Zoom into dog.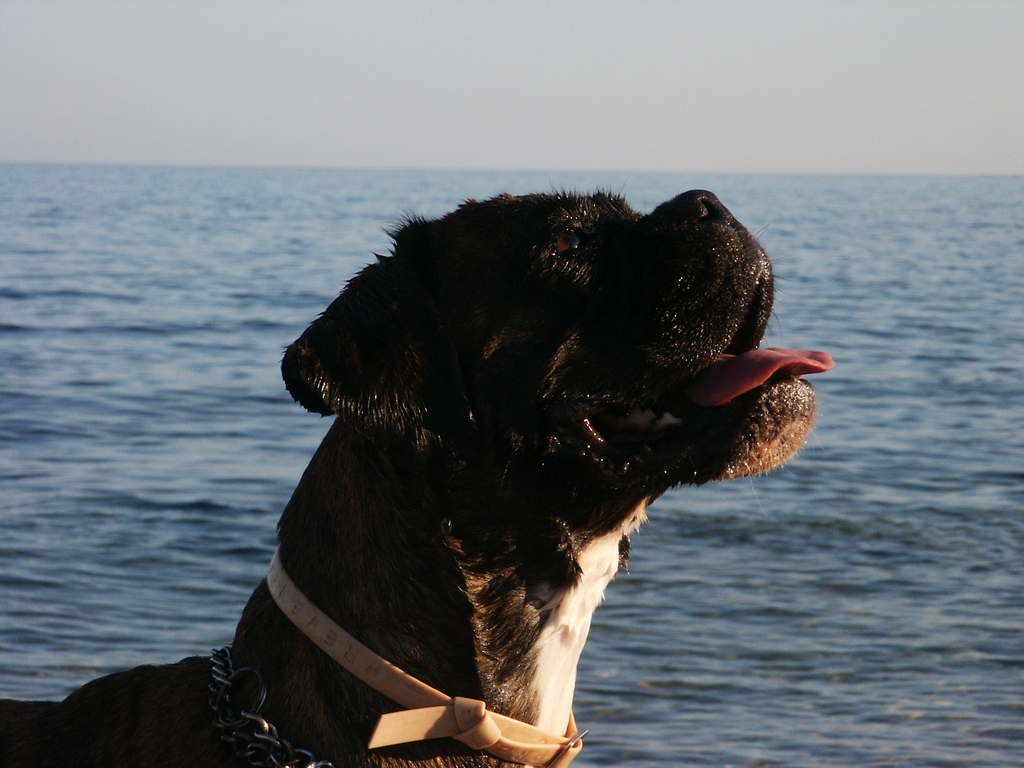
Zoom target: [x1=0, y1=180, x2=836, y2=767].
